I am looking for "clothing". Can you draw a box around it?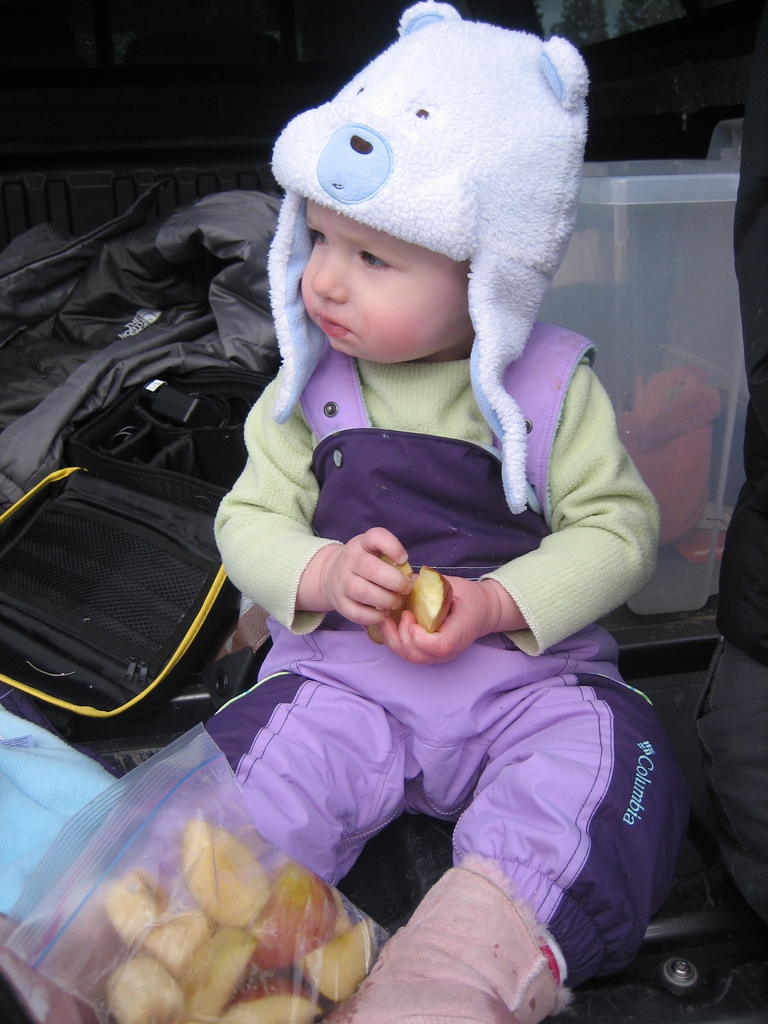
Sure, the bounding box is 169 510 721 935.
